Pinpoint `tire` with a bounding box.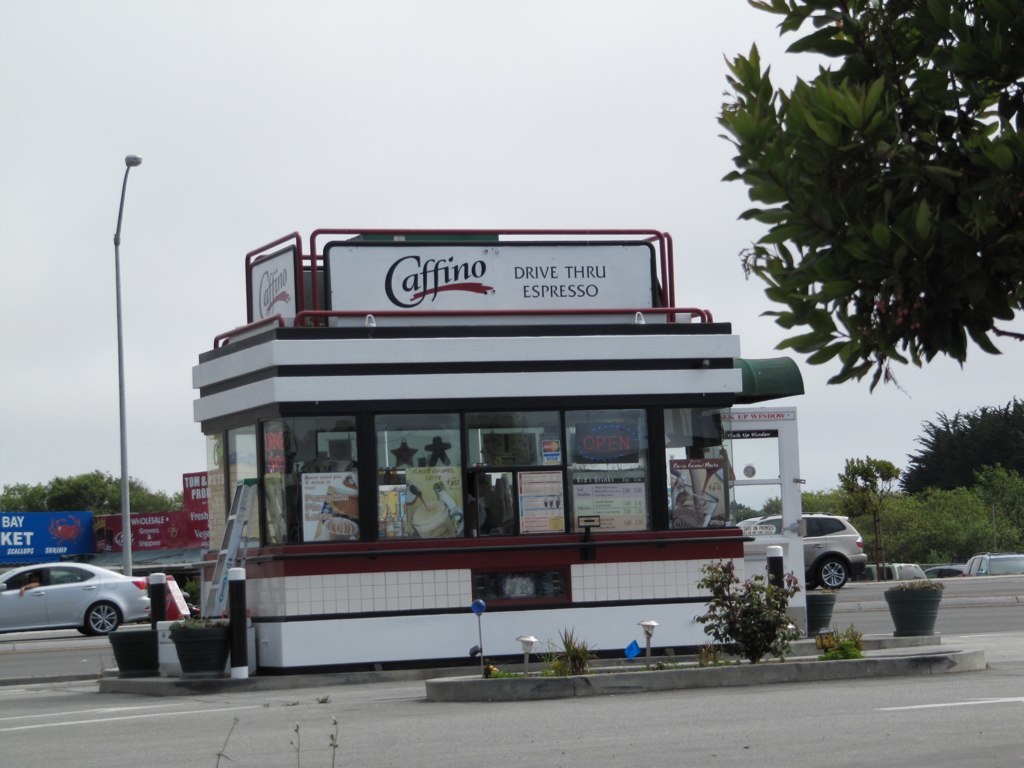
l=85, t=600, r=119, b=634.
